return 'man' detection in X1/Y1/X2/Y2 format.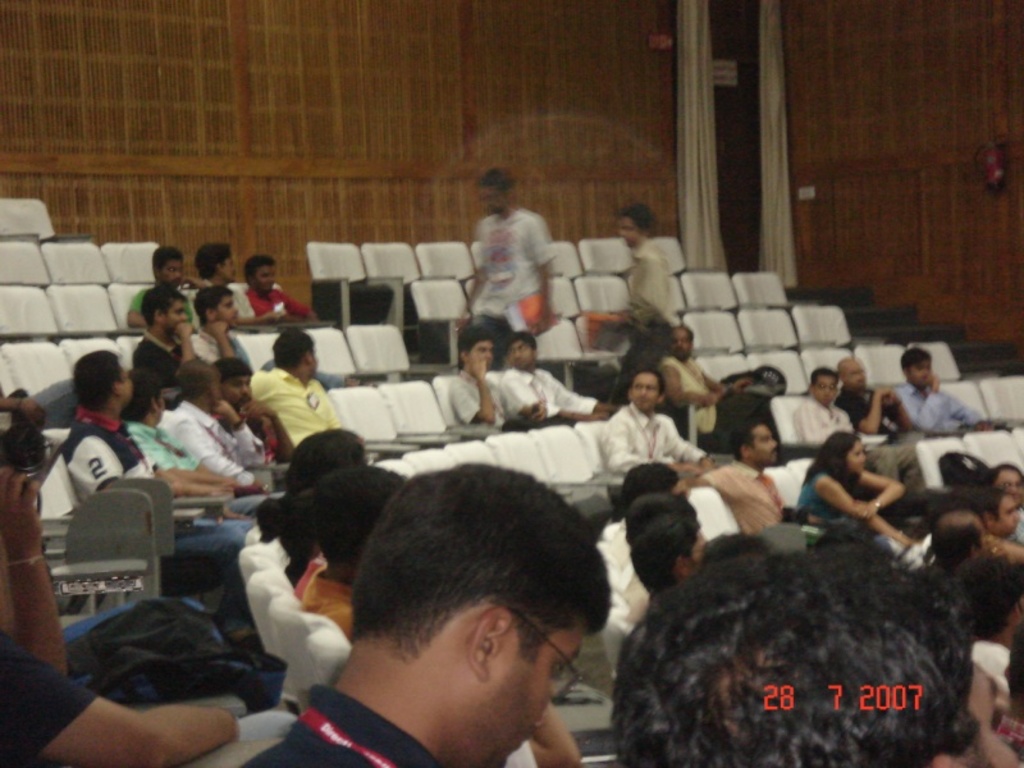
453/164/557/366.
